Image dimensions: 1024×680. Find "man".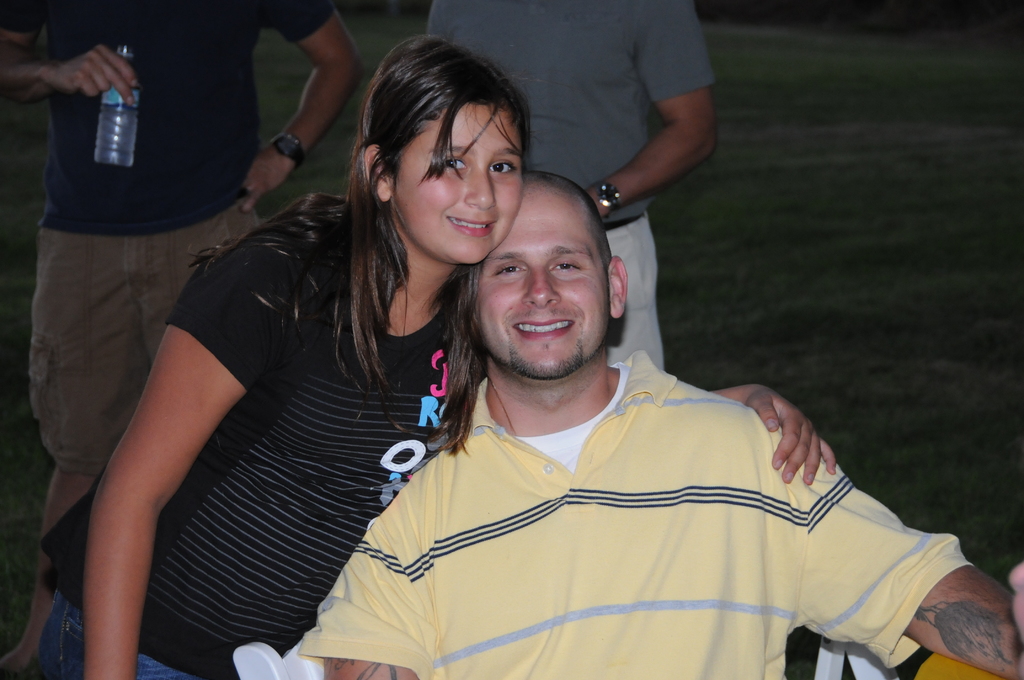
[422, 0, 721, 383].
